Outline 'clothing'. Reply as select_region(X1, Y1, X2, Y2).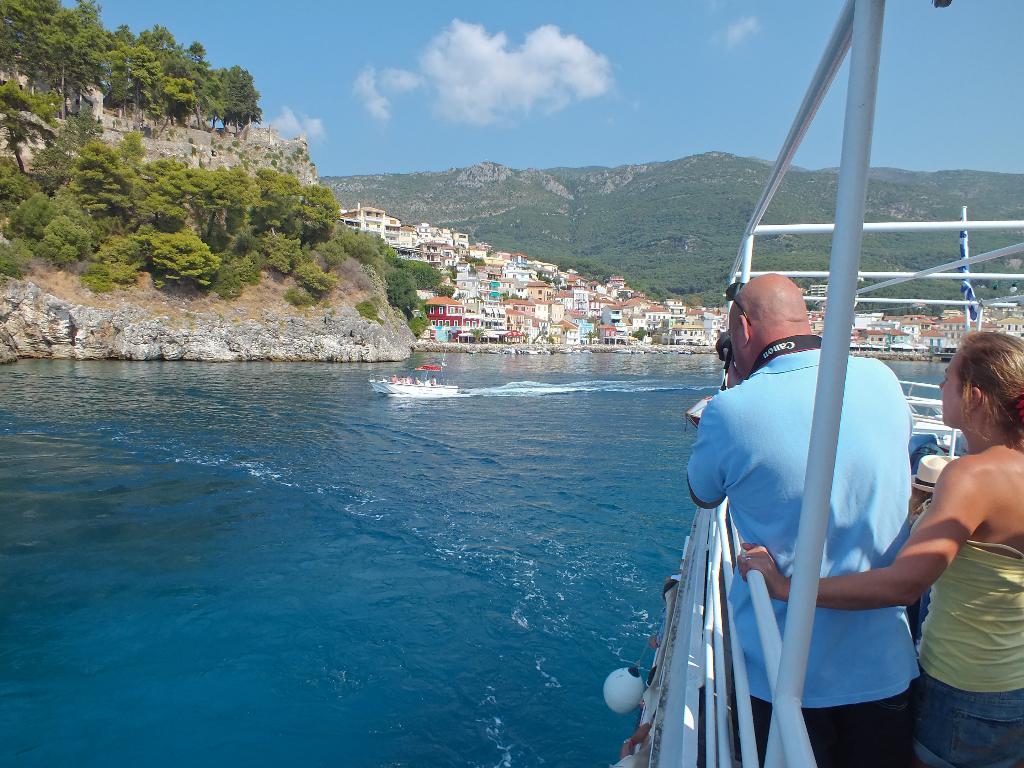
select_region(911, 691, 1022, 767).
